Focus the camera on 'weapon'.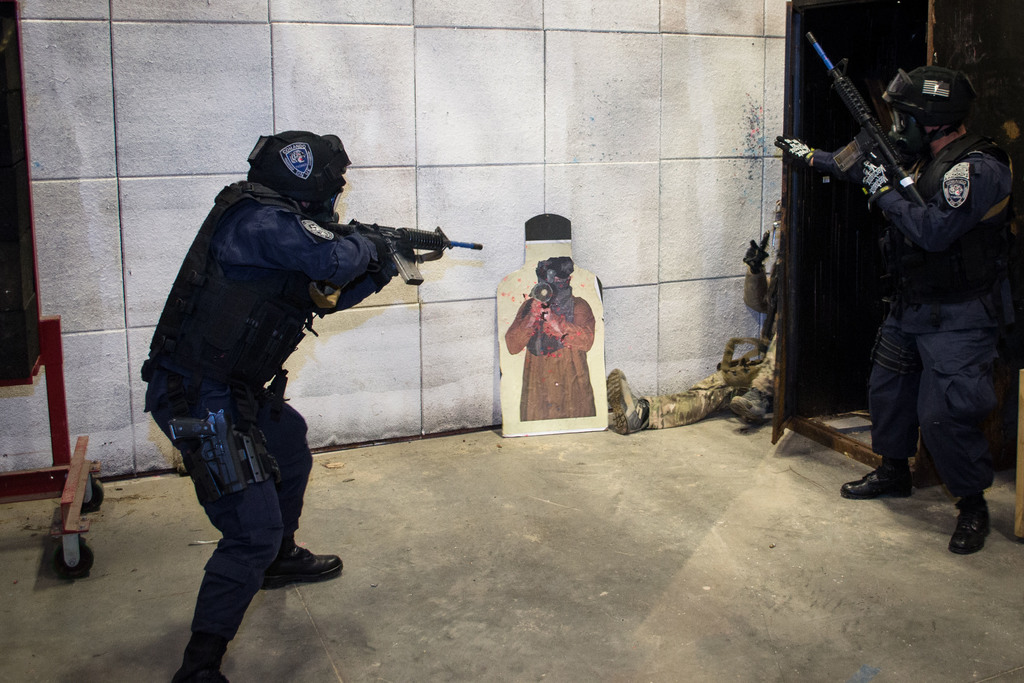
Focus region: 321, 218, 480, 289.
